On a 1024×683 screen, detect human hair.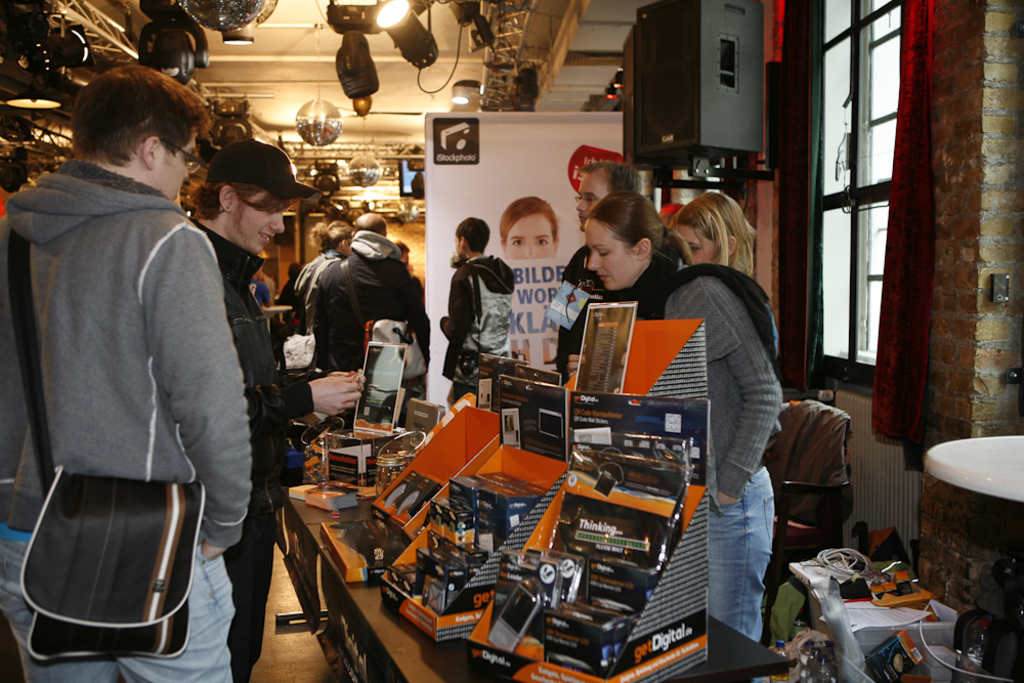
BBox(397, 237, 411, 254).
